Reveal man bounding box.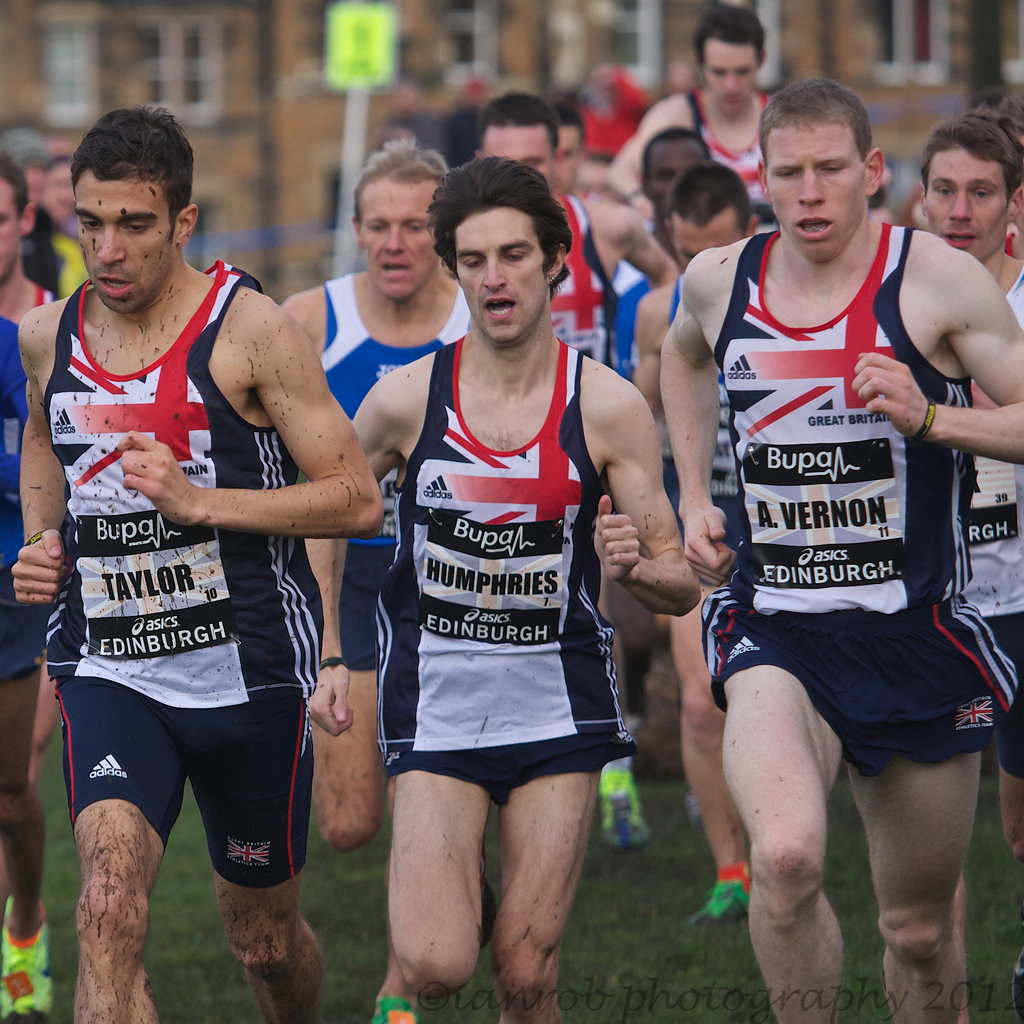
Revealed: <region>1000, 92, 1023, 147</region>.
